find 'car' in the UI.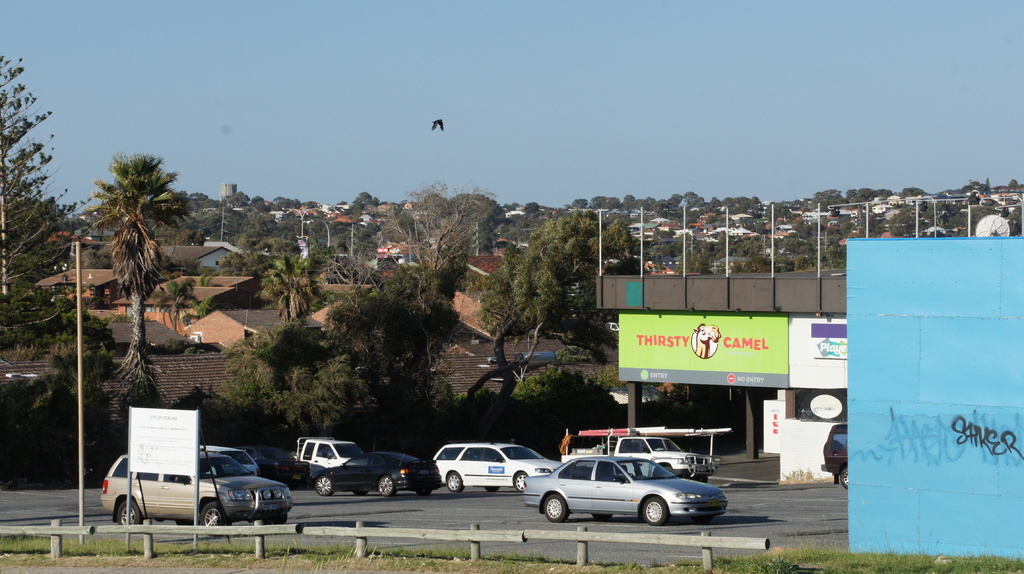
UI element at bbox=[825, 422, 847, 484].
